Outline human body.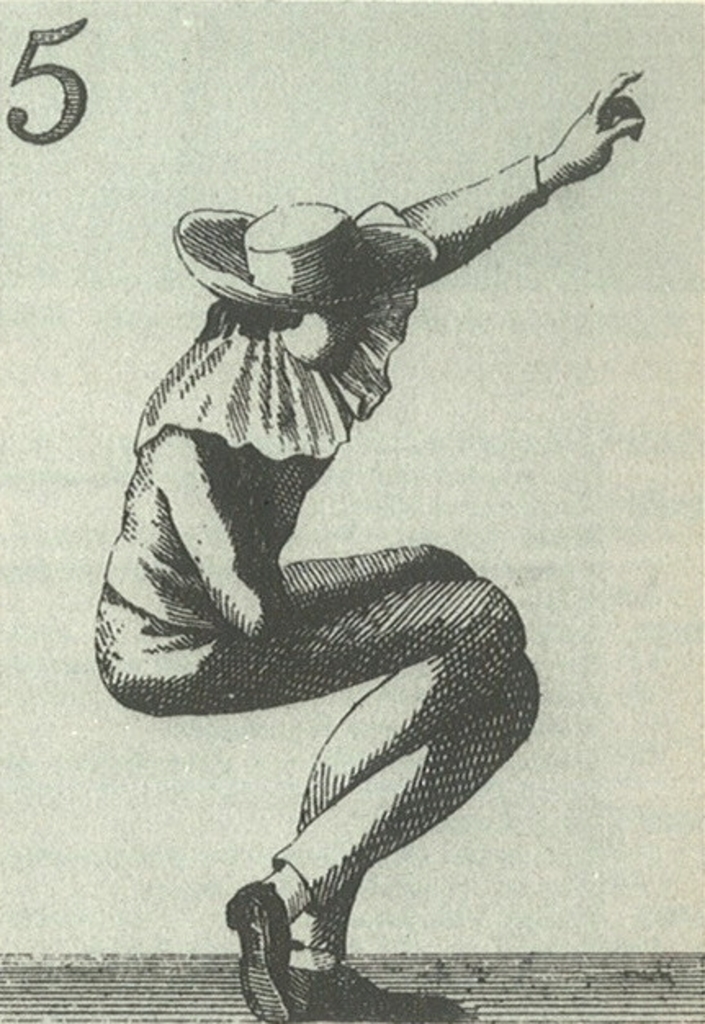
Outline: bbox(90, 72, 649, 1011).
